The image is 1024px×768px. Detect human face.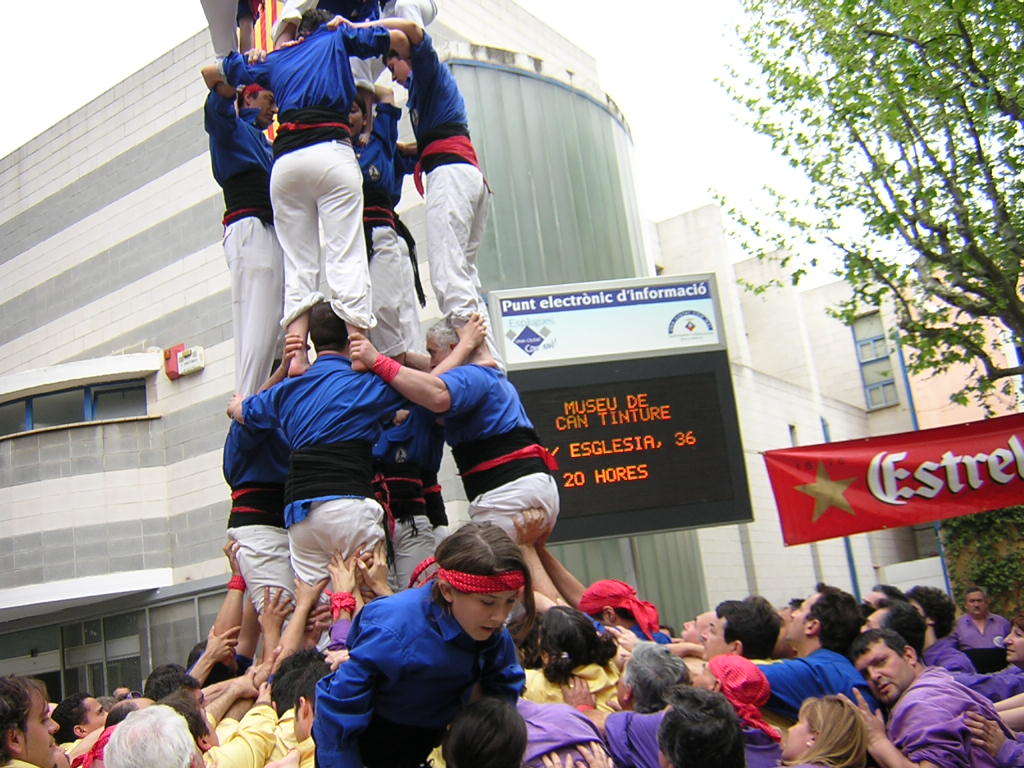
Detection: [x1=965, y1=596, x2=988, y2=619].
